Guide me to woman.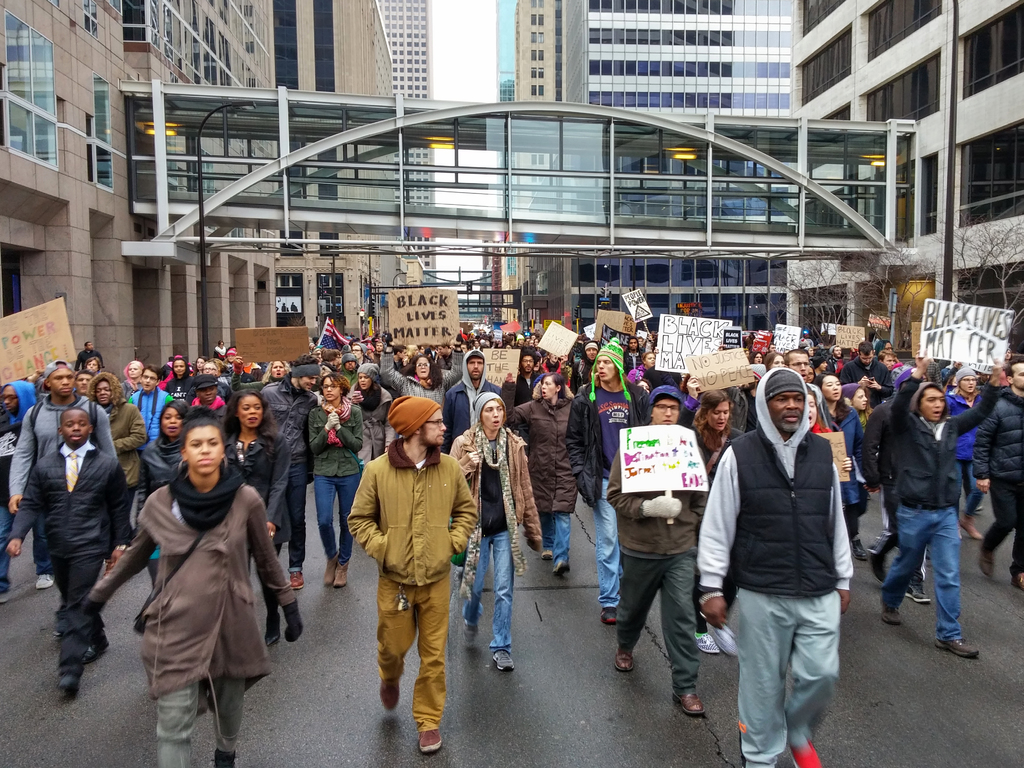
Guidance: 223,362,291,391.
